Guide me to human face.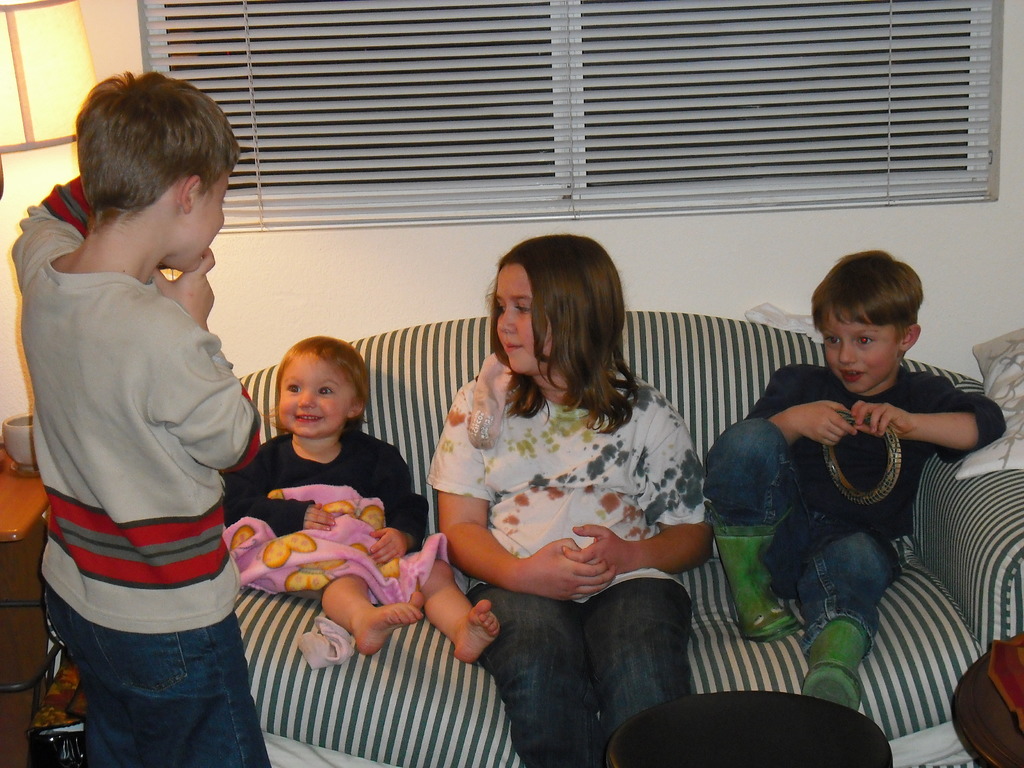
Guidance: <box>497,264,549,376</box>.
